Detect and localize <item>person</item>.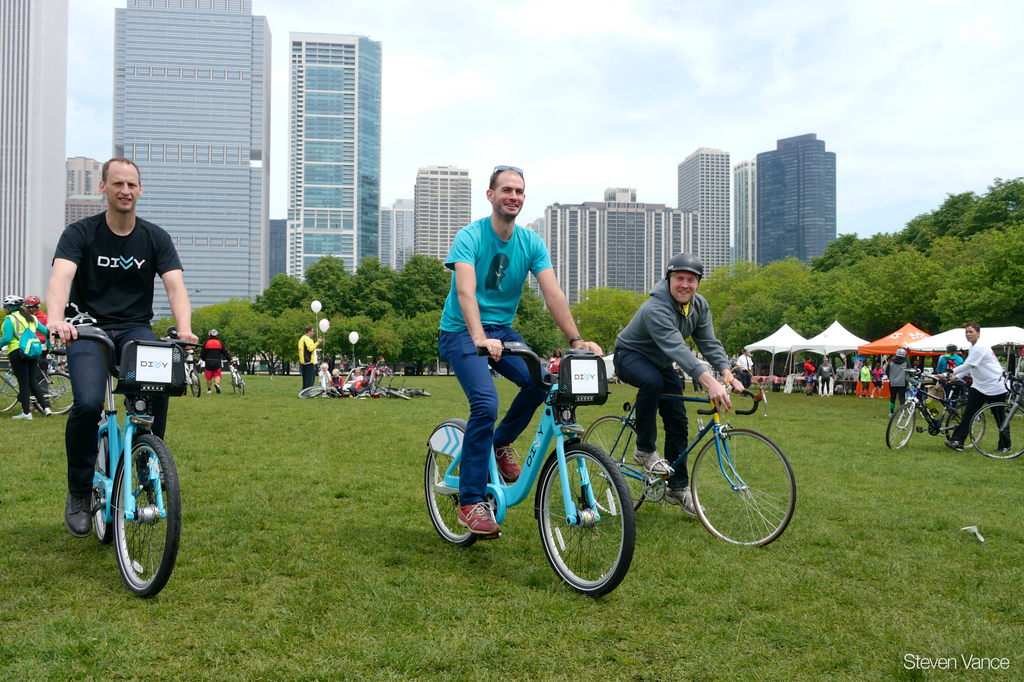
Localized at (left=548, top=350, right=561, bottom=372).
